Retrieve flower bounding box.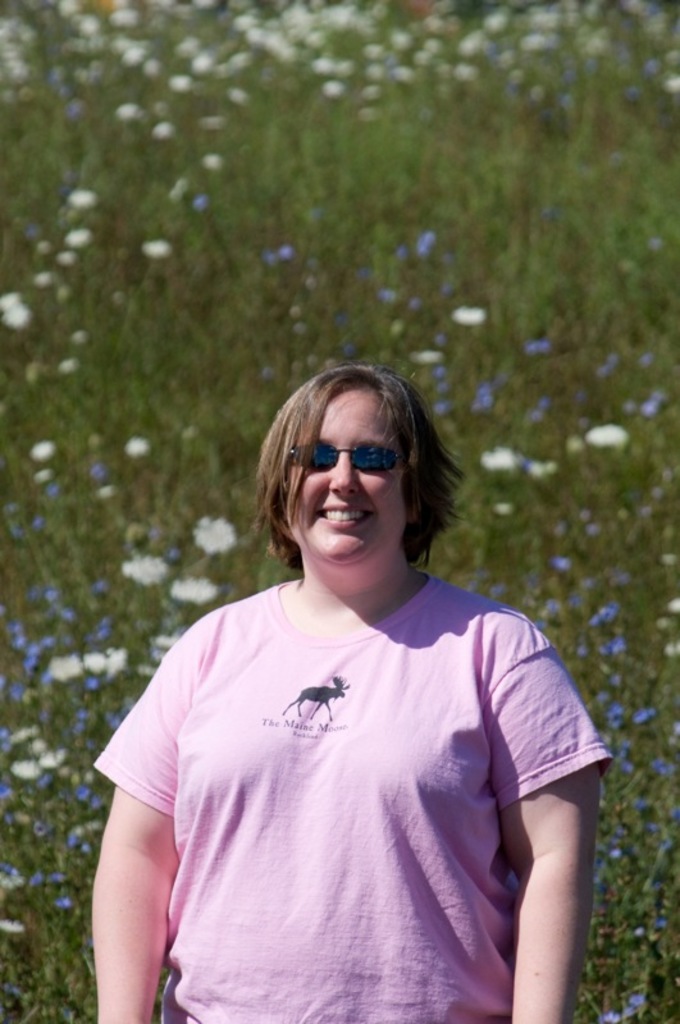
Bounding box: [265,247,291,265].
